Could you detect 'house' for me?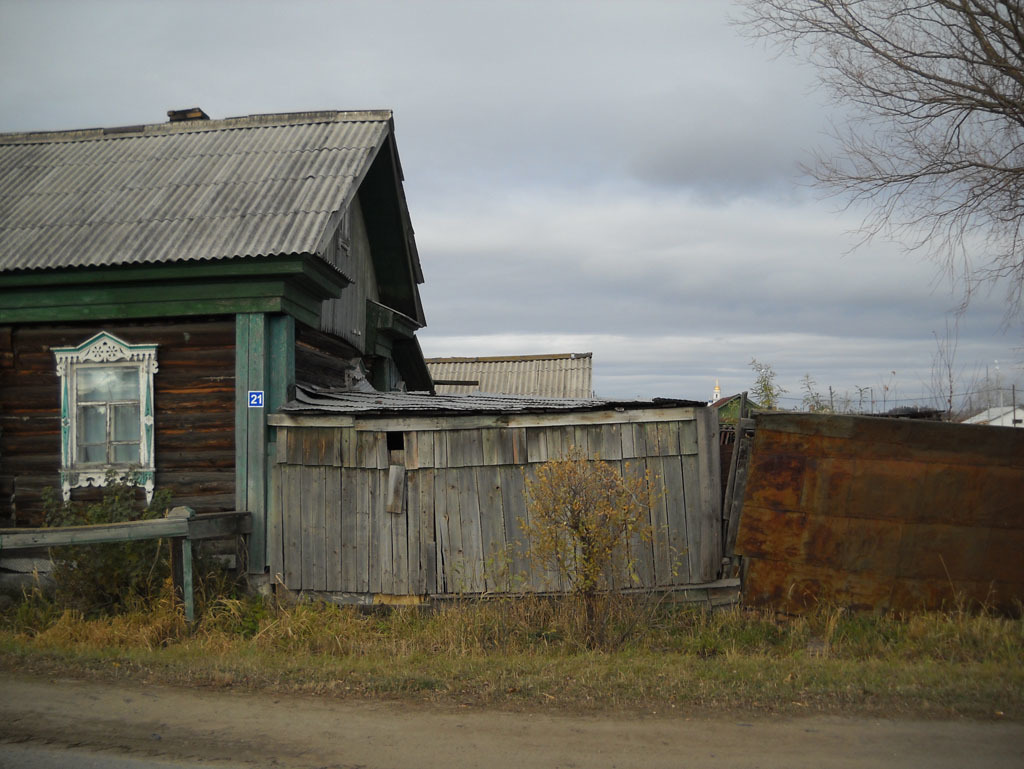
Detection result: 27/76/462/559.
